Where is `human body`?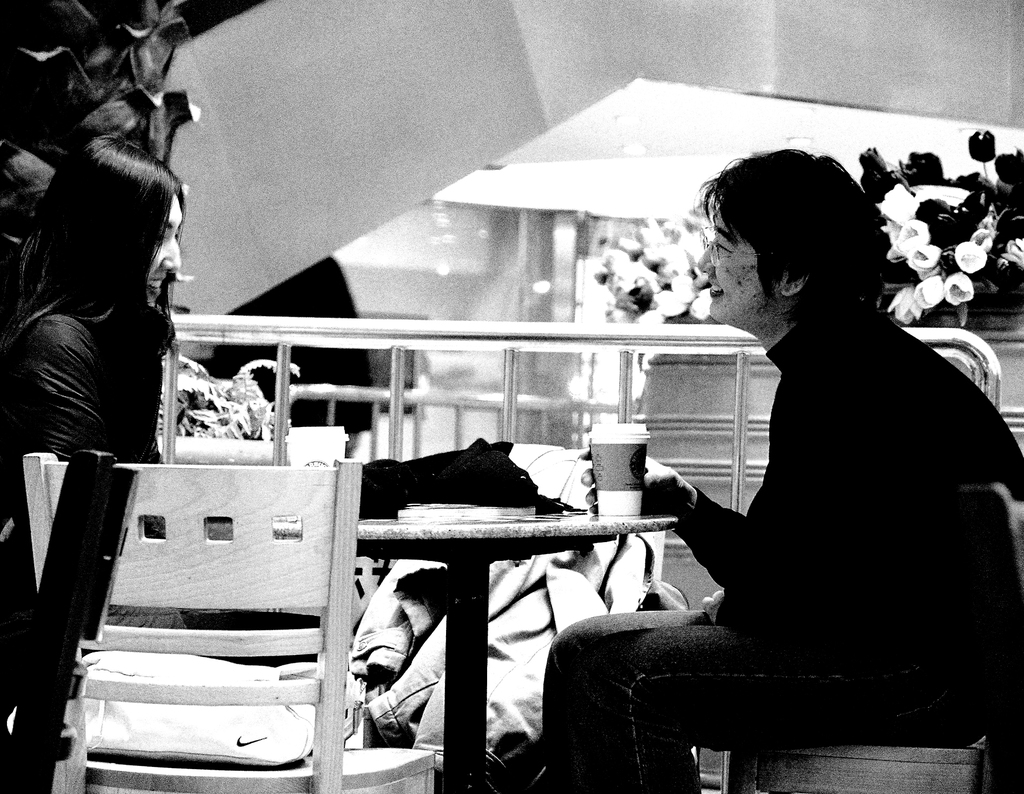
box(541, 147, 1023, 793).
